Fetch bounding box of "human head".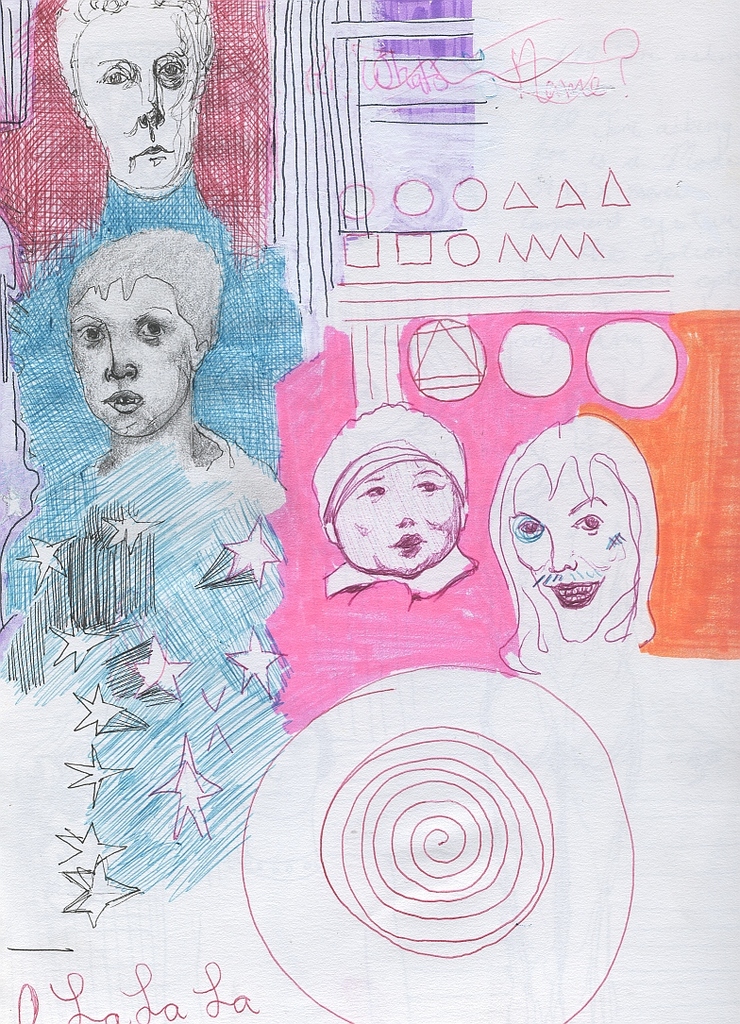
Bbox: pyautogui.locateOnScreen(306, 407, 465, 573).
